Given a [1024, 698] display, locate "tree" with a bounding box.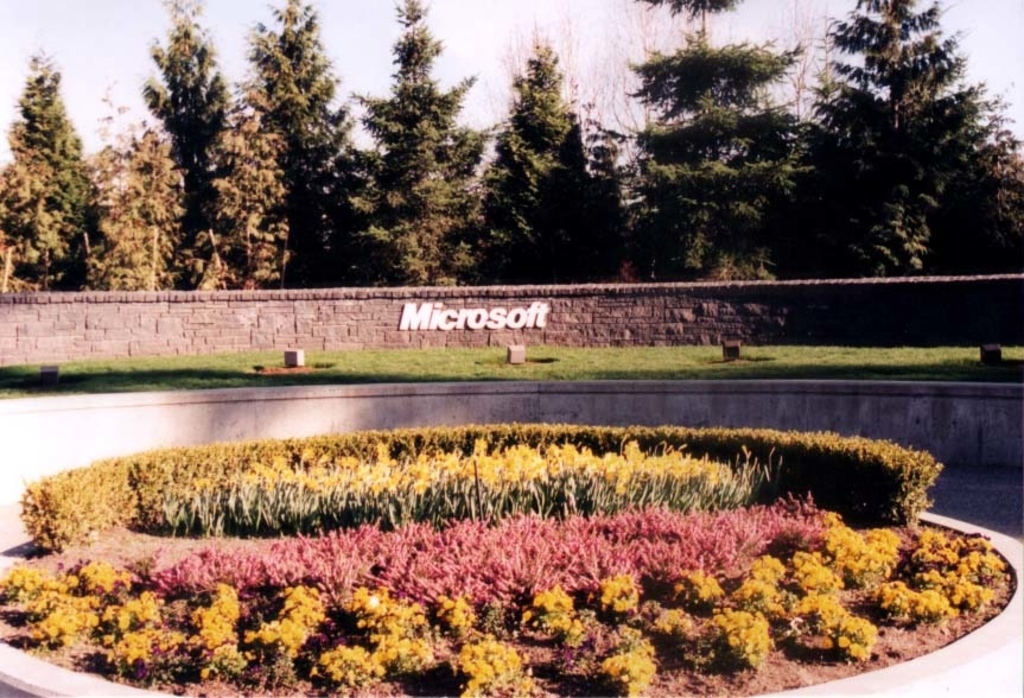
Located: (184,94,292,287).
